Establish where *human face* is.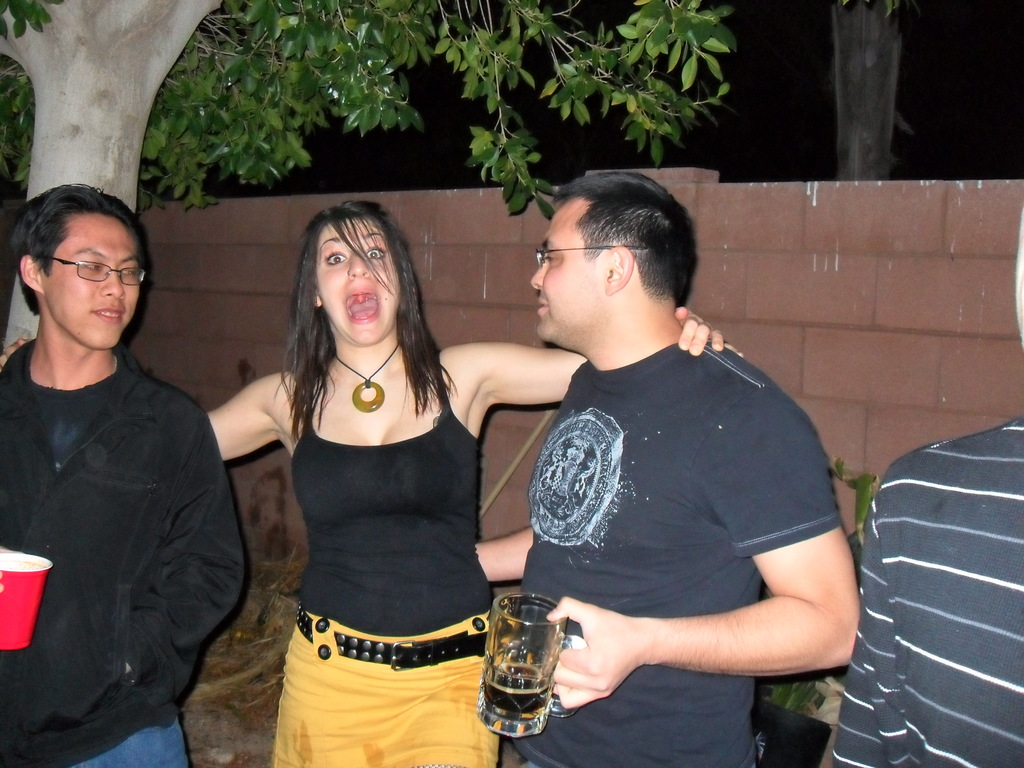
Established at 314:217:403:348.
